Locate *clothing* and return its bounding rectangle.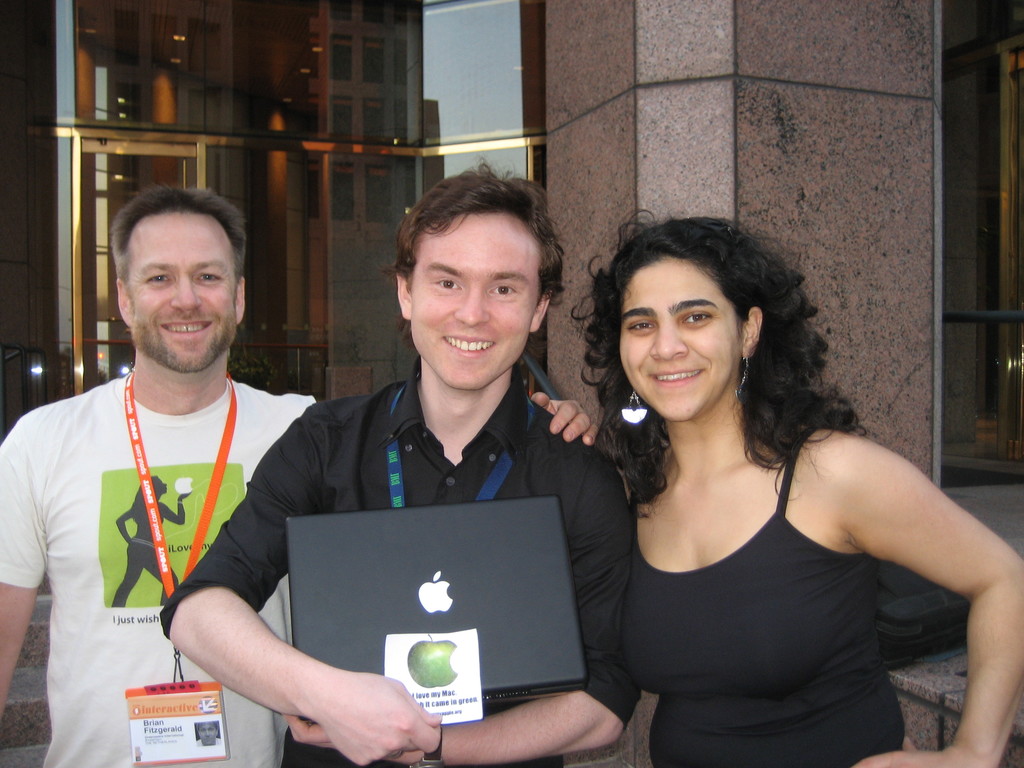
x1=127, y1=365, x2=637, y2=766.
